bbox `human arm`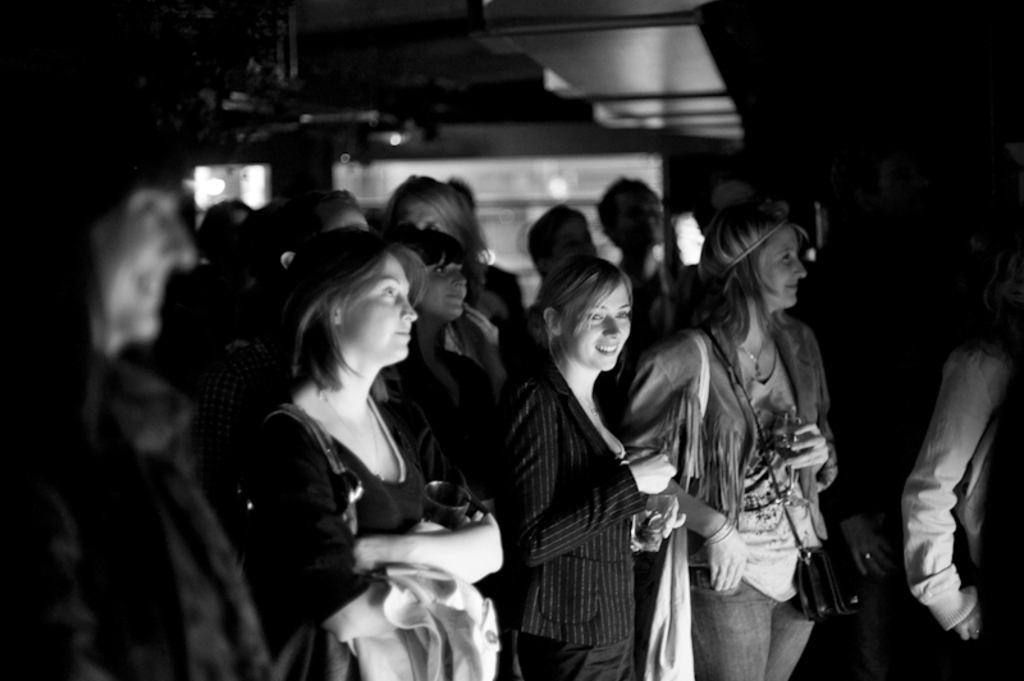
region(489, 365, 680, 581)
